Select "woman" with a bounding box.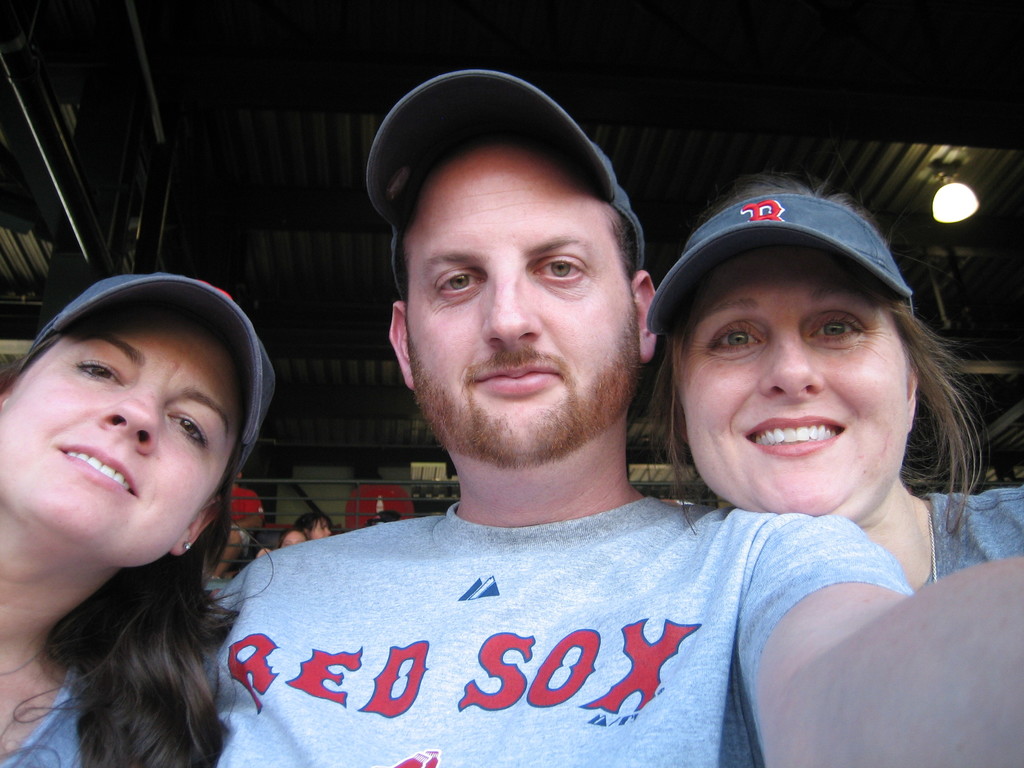
(0, 273, 276, 767).
